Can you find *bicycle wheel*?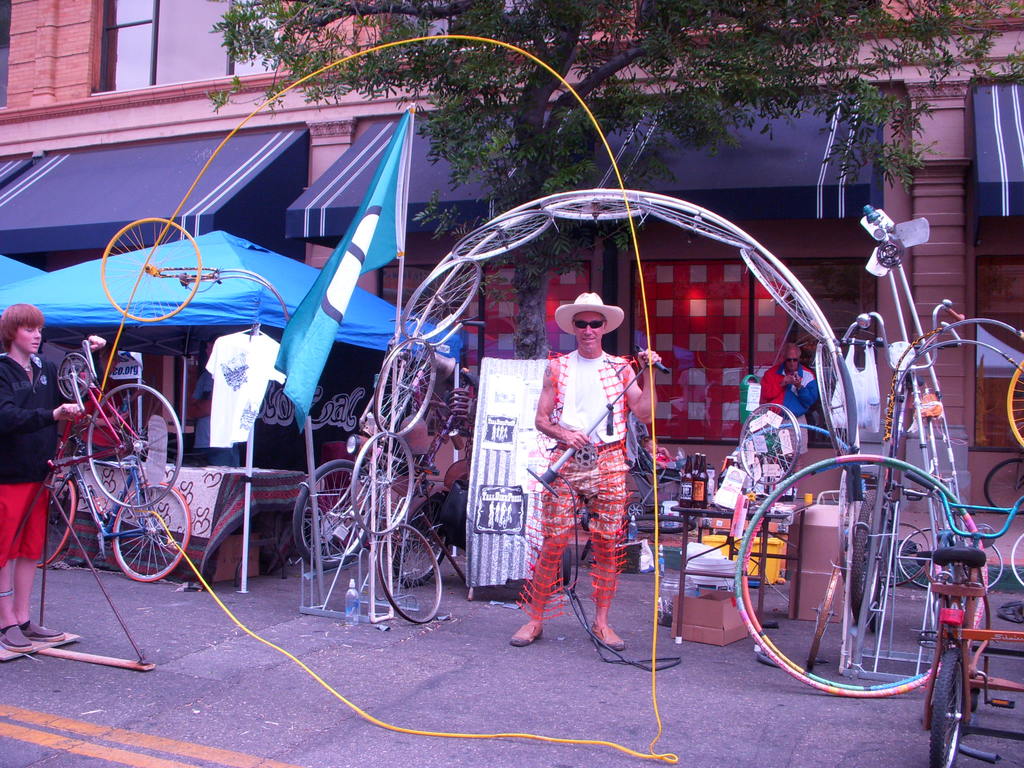
Yes, bounding box: pyautogui.locateOnScreen(929, 643, 963, 767).
